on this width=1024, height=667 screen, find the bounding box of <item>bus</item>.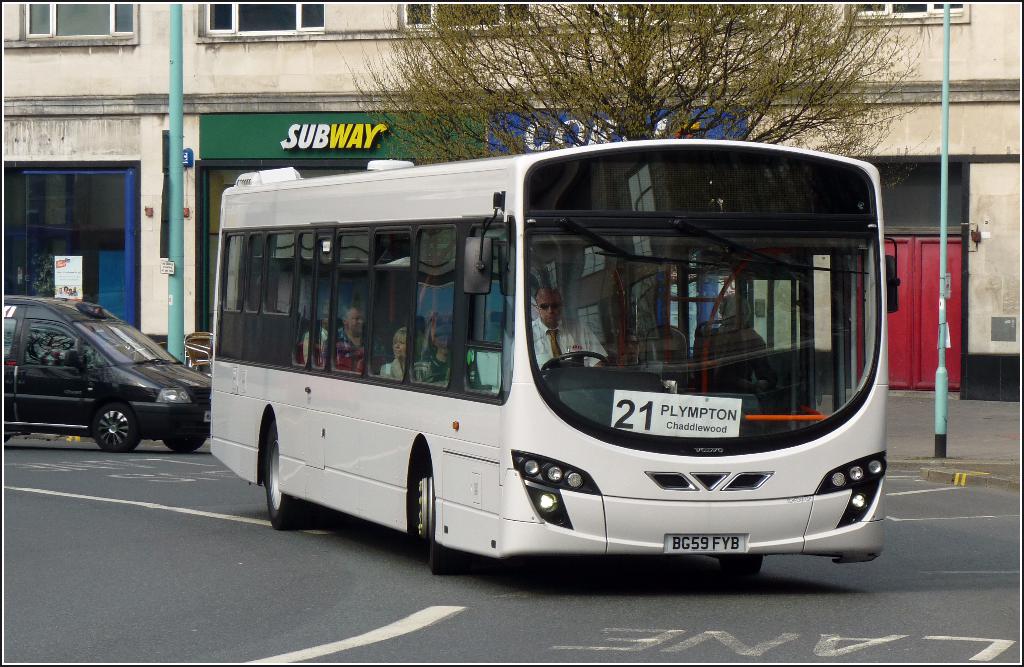
Bounding box: <bbox>204, 134, 900, 583</bbox>.
